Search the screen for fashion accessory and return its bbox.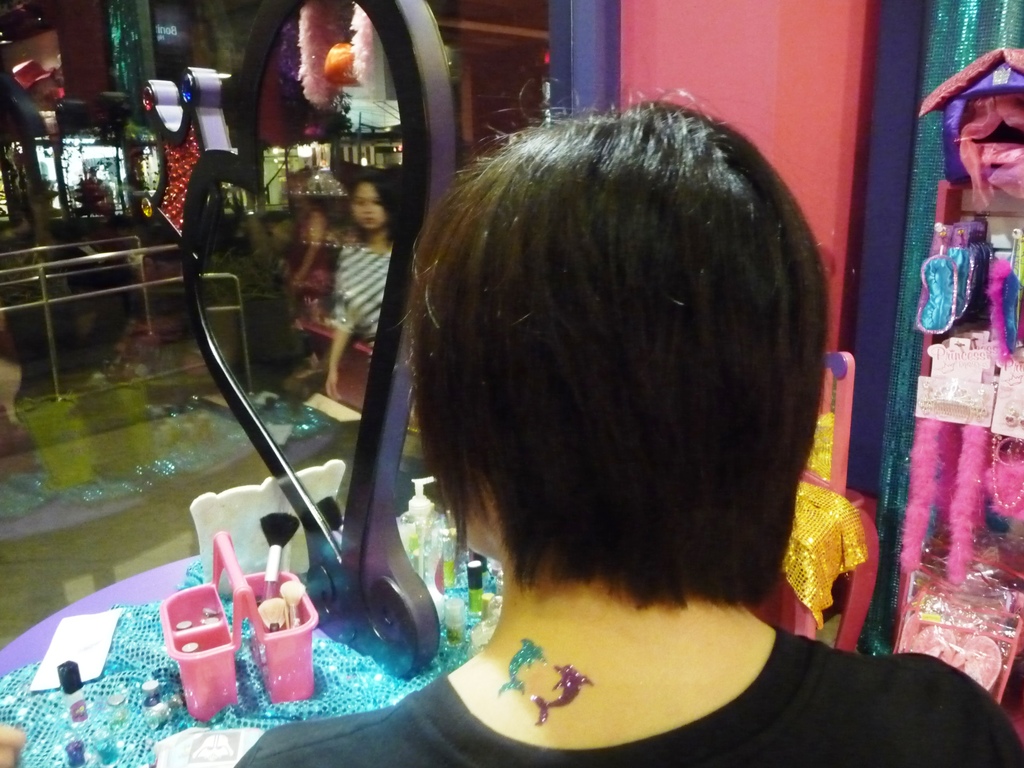
Found: 985/256/1014/365.
